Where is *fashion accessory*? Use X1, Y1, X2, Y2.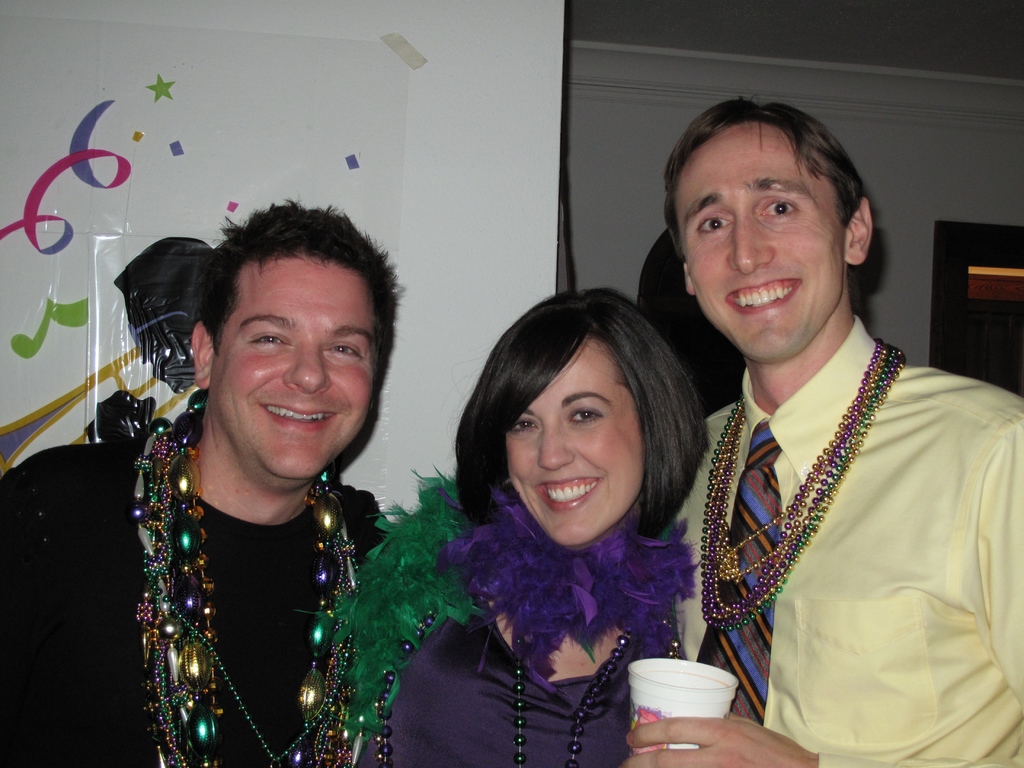
513, 634, 630, 767.
